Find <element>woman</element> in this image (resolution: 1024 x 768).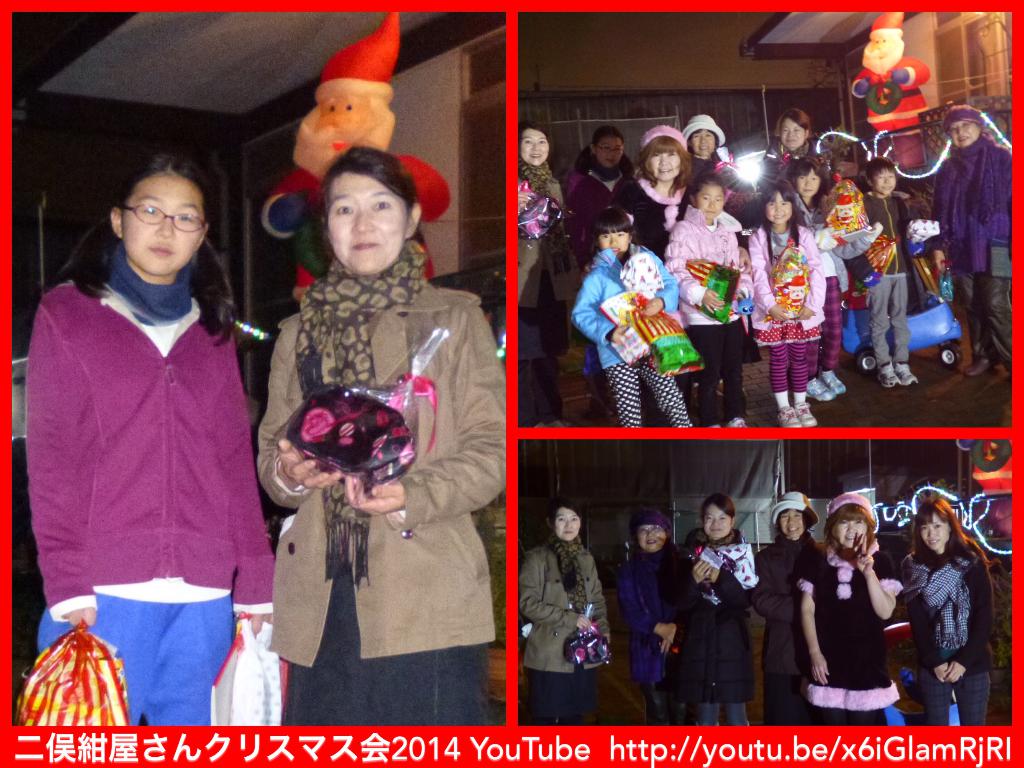
674, 497, 763, 732.
